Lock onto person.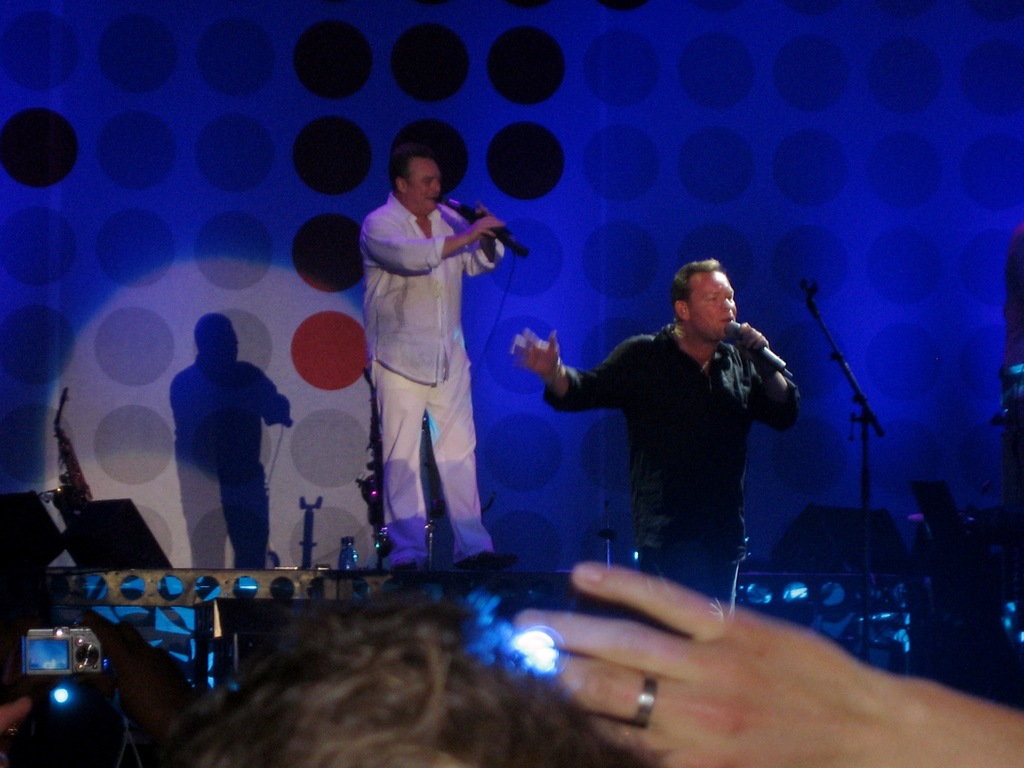
Locked: {"left": 509, "top": 257, "right": 800, "bottom": 618}.
